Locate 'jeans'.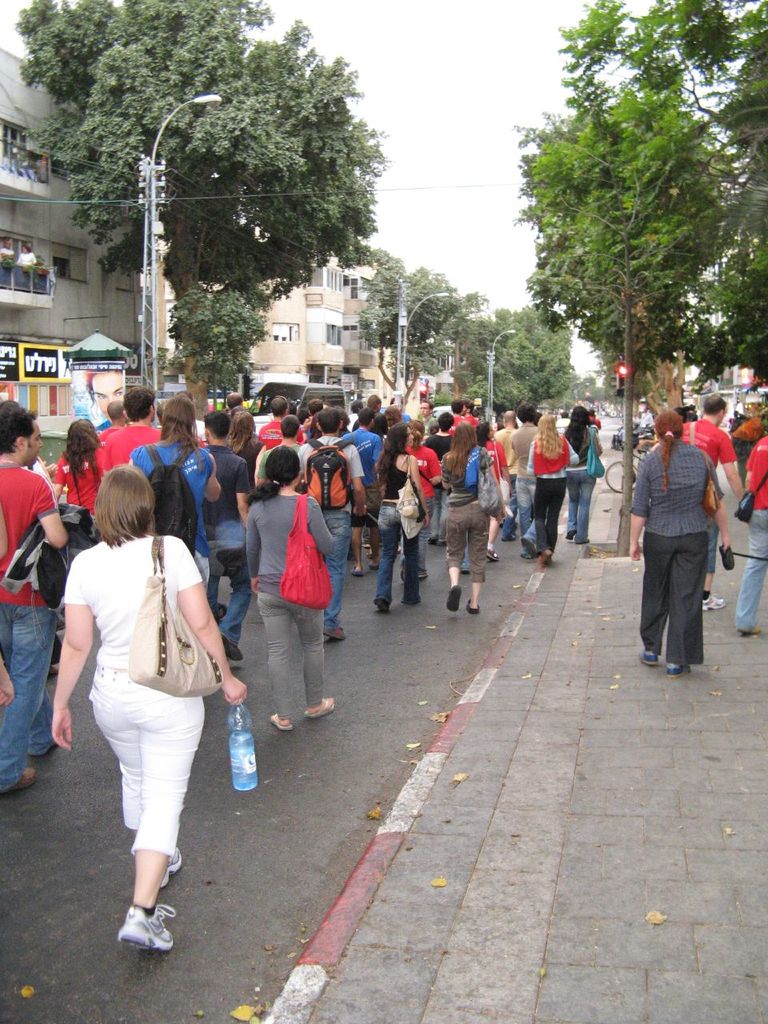
Bounding box: select_region(323, 506, 354, 624).
